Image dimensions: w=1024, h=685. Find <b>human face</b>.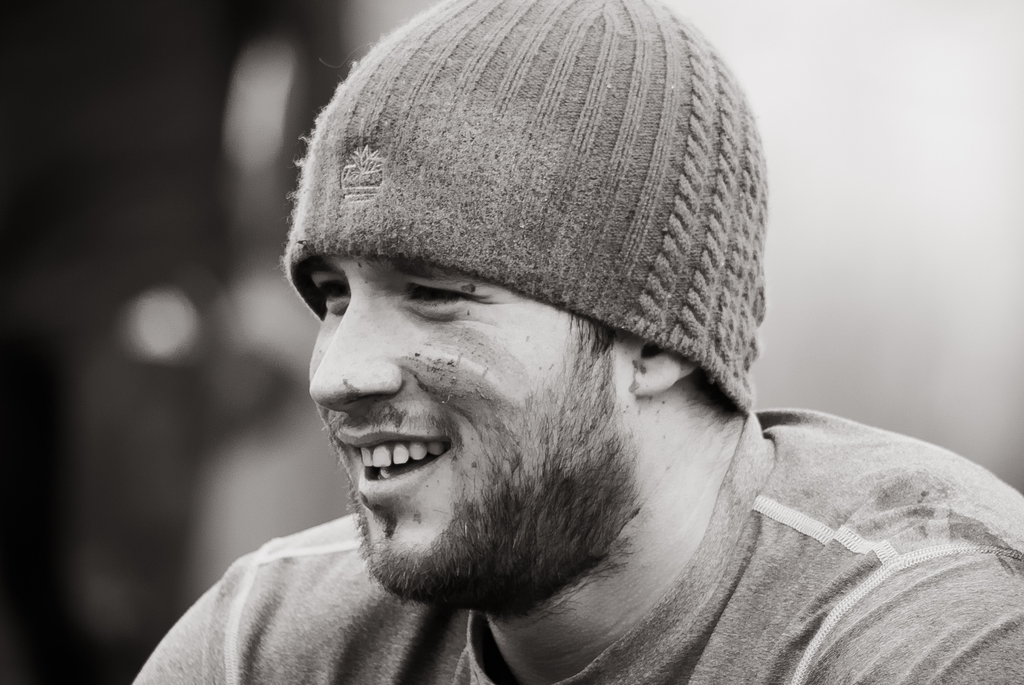
pyautogui.locateOnScreen(304, 248, 640, 611).
